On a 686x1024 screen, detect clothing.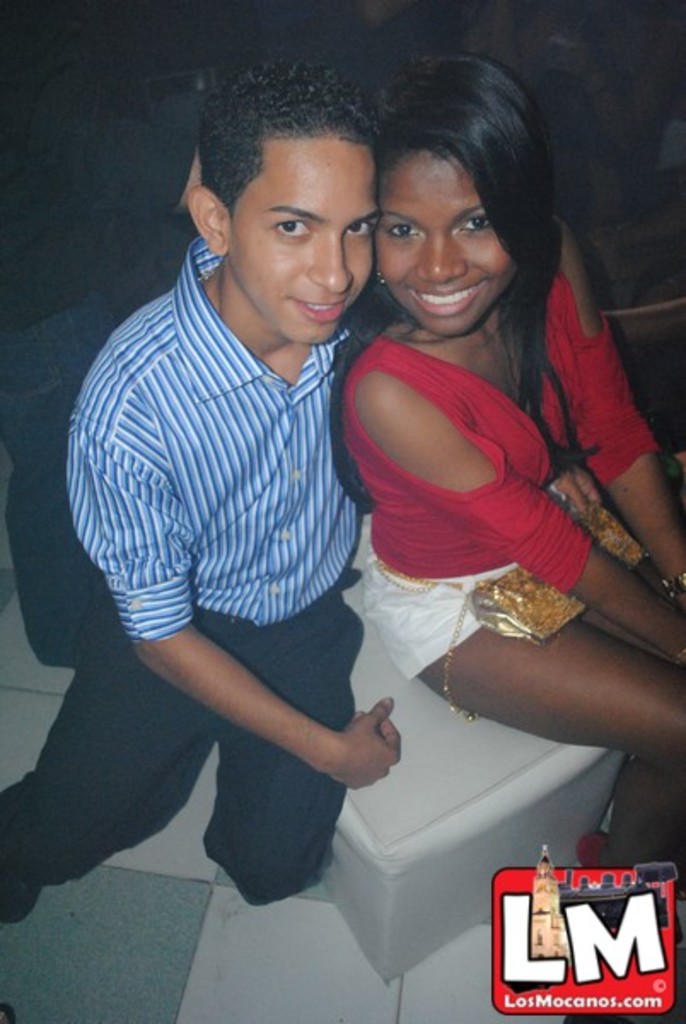
[left=338, top=271, right=659, bottom=681].
